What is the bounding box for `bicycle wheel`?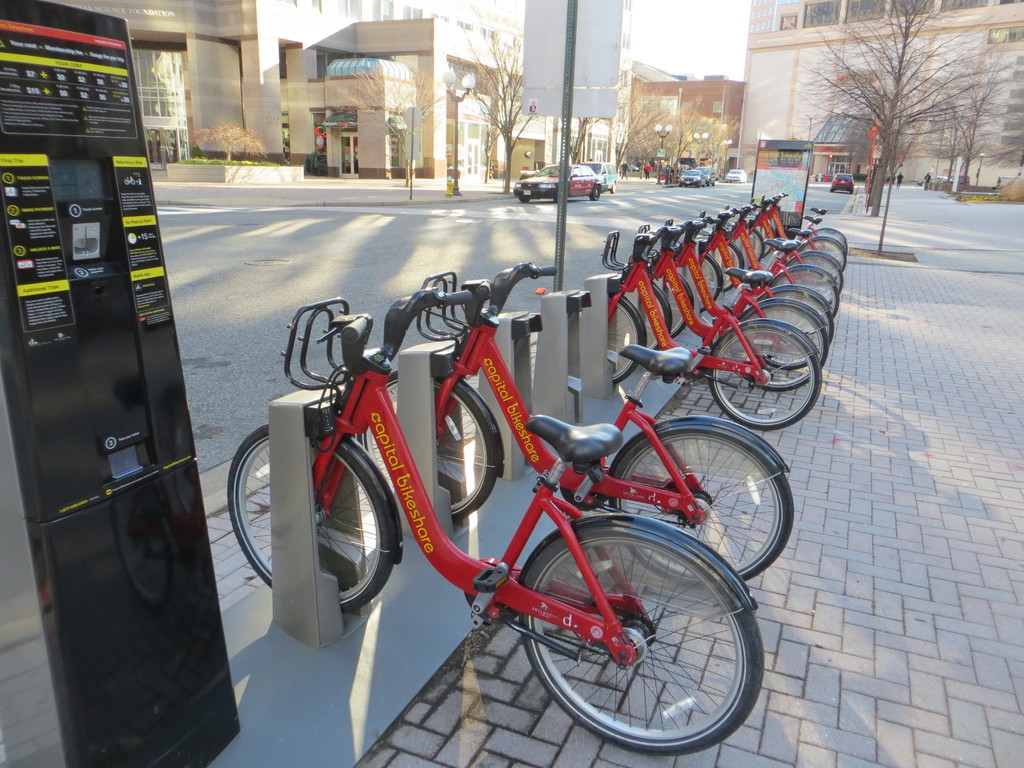
797 236 847 273.
